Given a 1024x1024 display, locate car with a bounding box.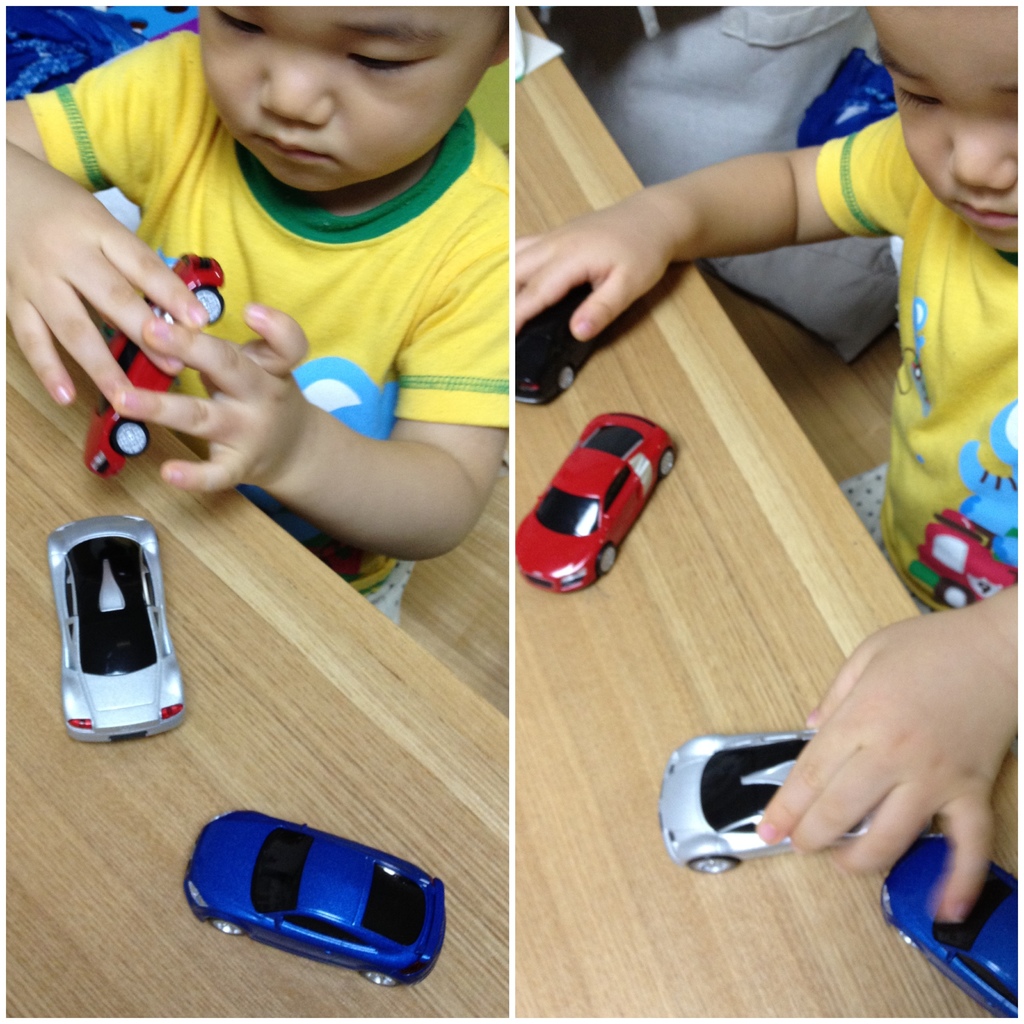
Located: [875,834,1020,1023].
